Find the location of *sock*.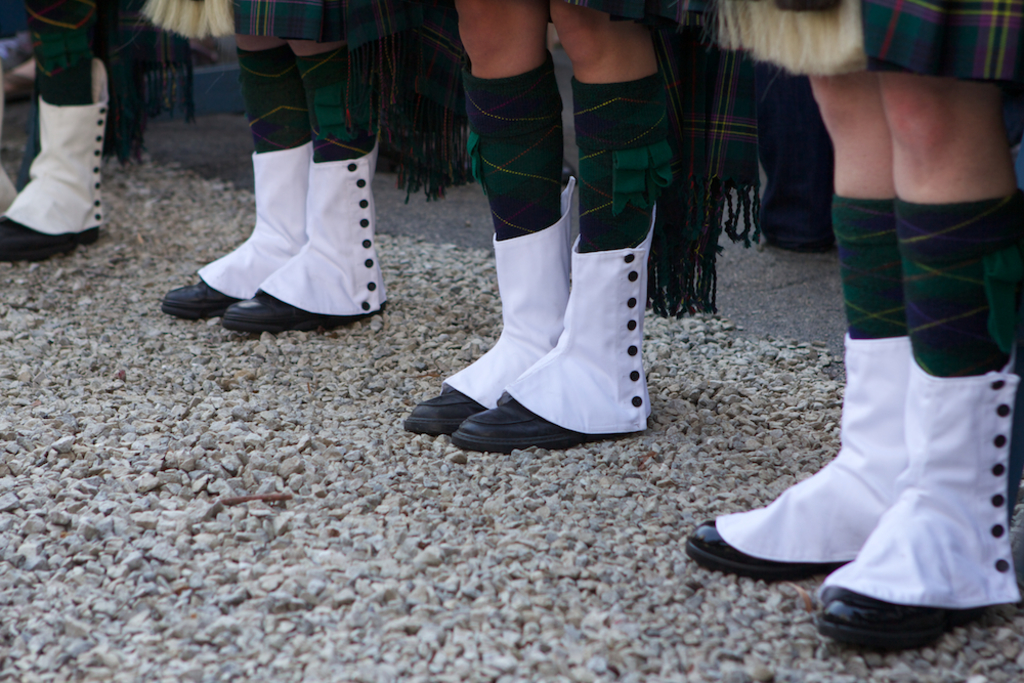
Location: {"x1": 301, "y1": 43, "x2": 382, "y2": 161}.
